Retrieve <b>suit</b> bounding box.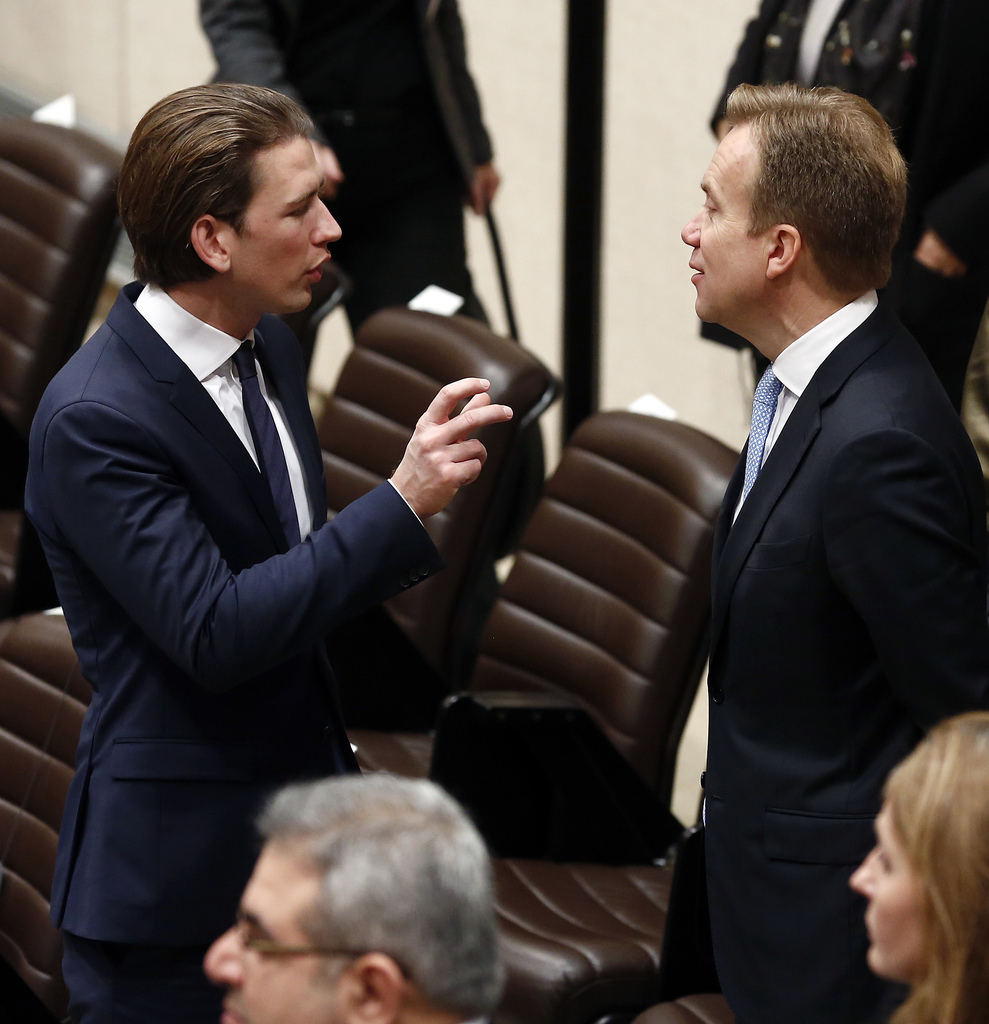
Bounding box: <box>706,0,988,384</box>.
